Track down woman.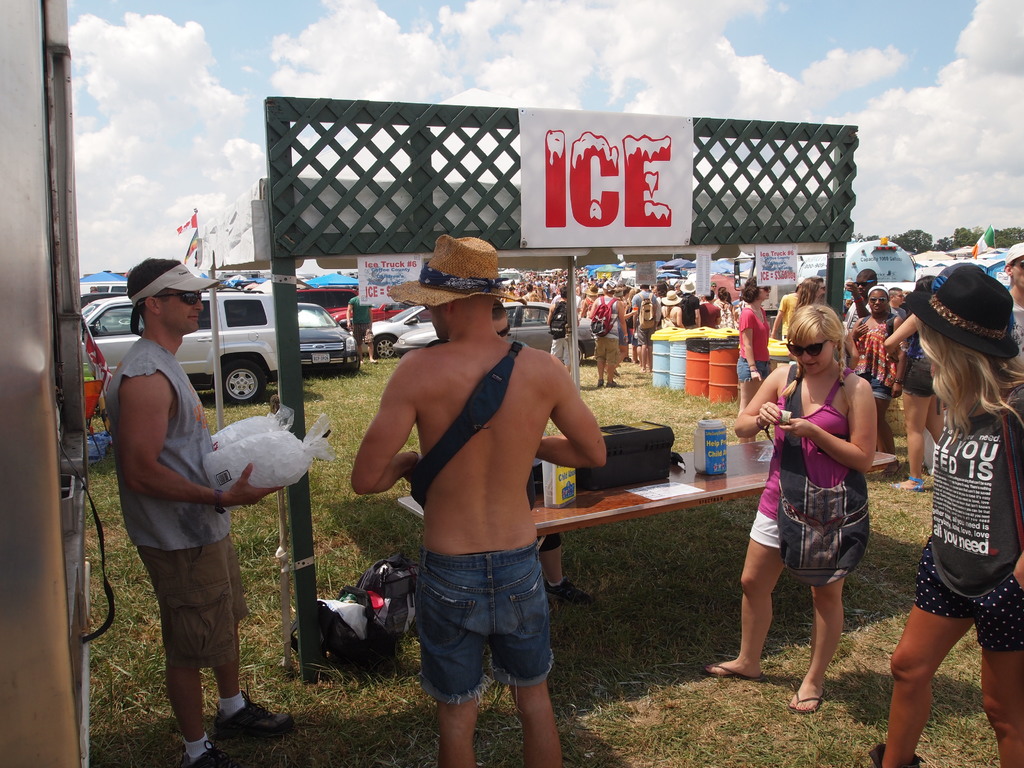
Tracked to x1=880 y1=275 x2=939 y2=496.
